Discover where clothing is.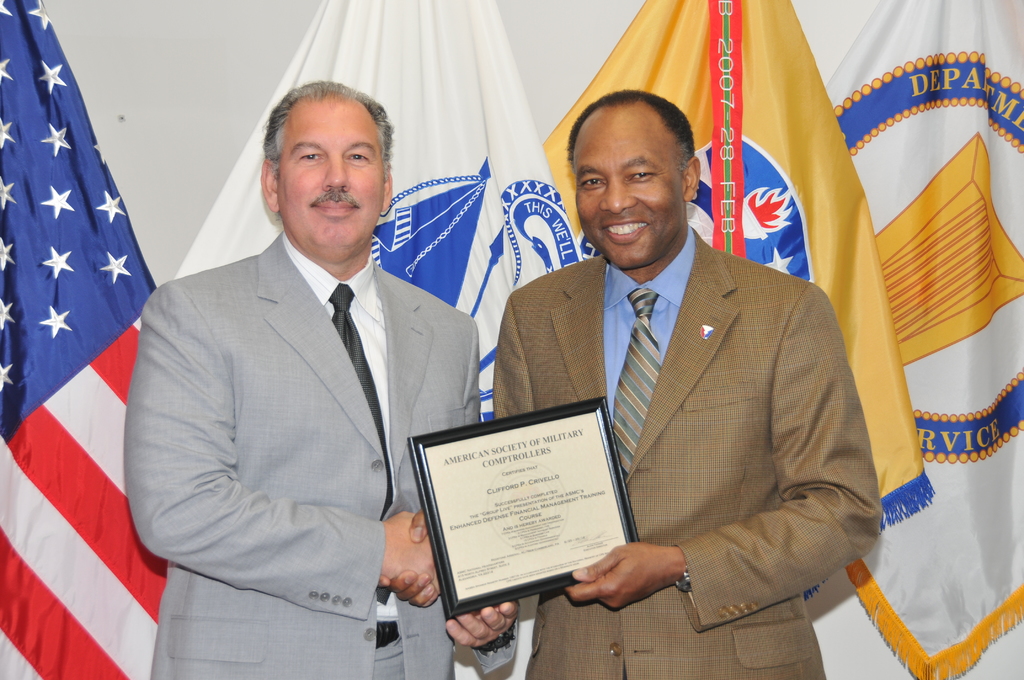
Discovered at <box>122,222,522,679</box>.
